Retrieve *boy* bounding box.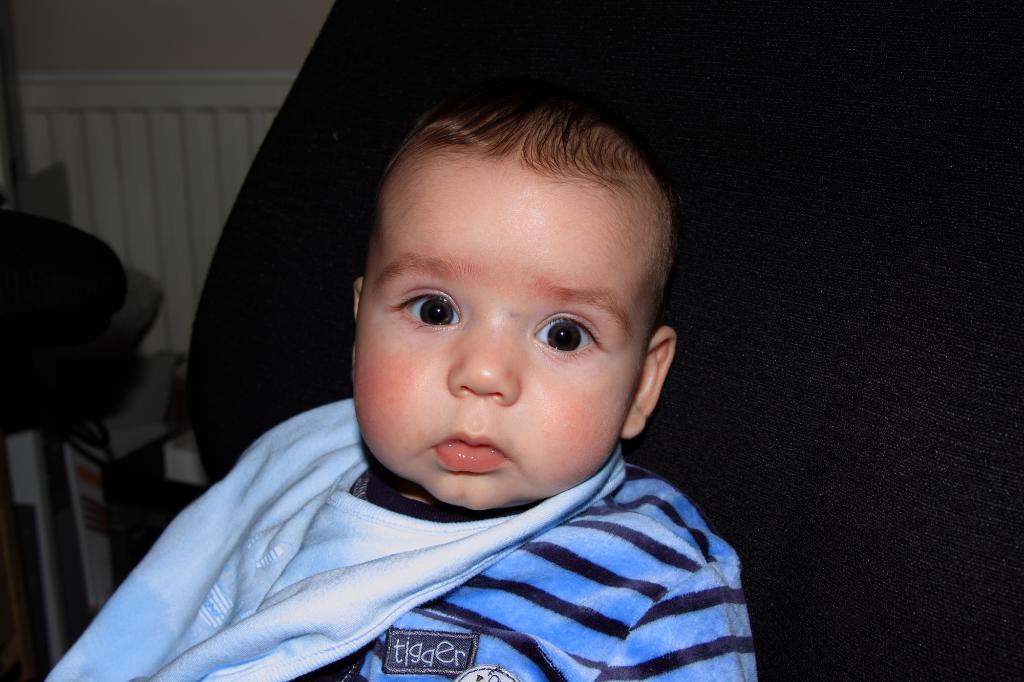
Bounding box: (left=44, top=64, right=764, bottom=681).
